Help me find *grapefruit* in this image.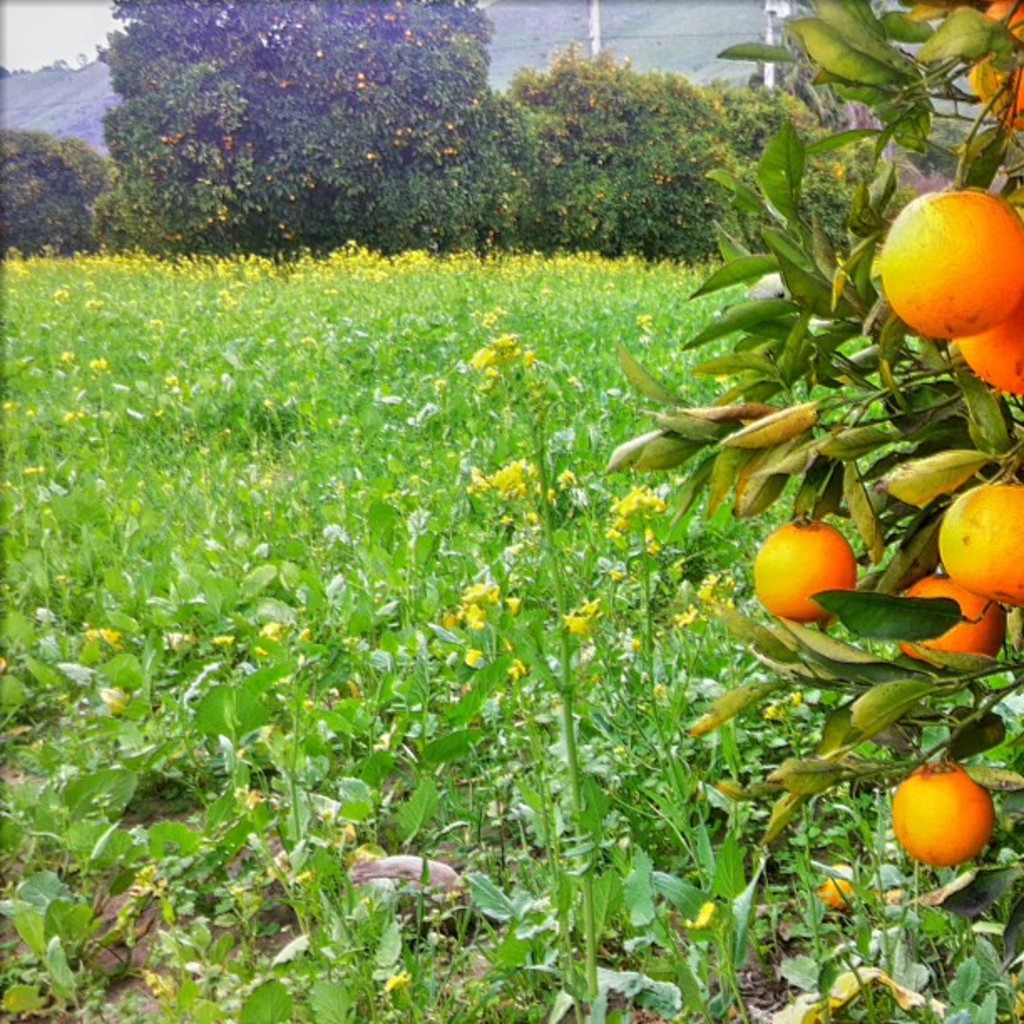
Found it: [left=959, top=306, right=1022, bottom=400].
